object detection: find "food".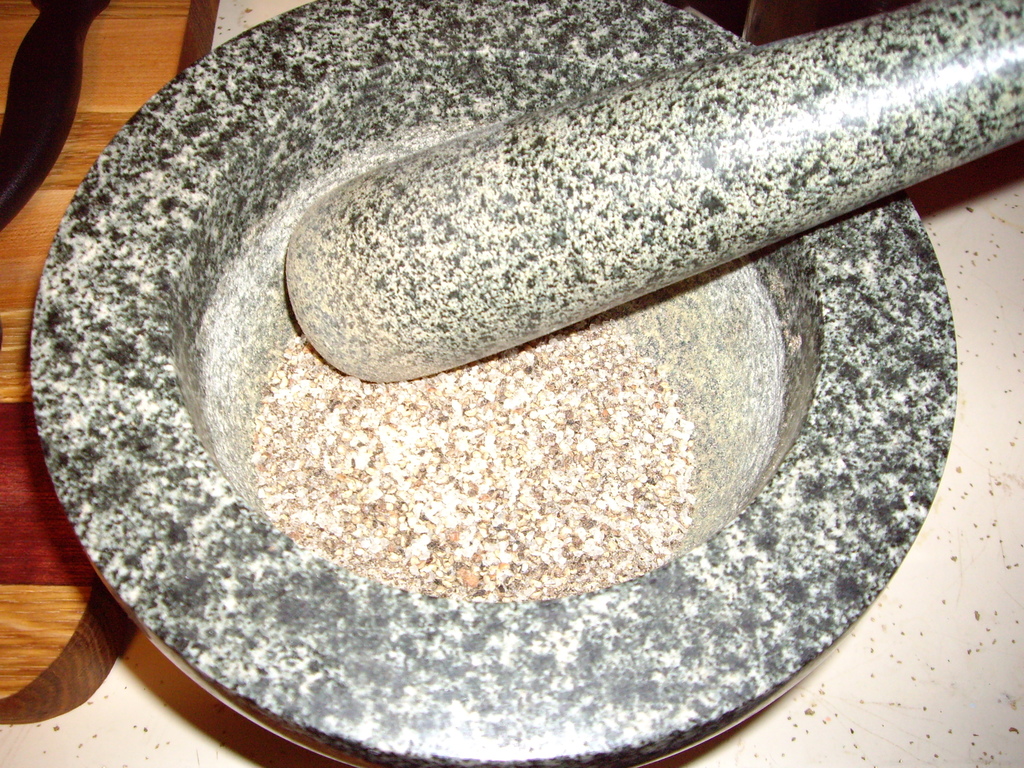
(left=218, top=301, right=781, bottom=580).
